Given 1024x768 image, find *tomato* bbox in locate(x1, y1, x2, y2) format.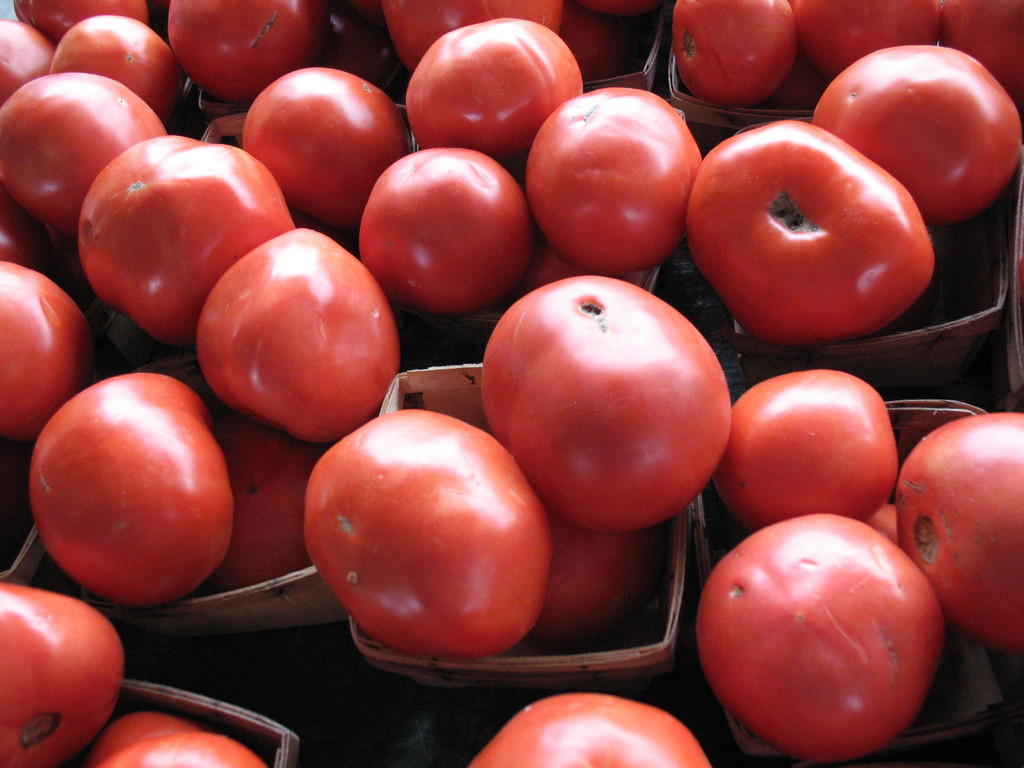
locate(199, 223, 403, 440).
